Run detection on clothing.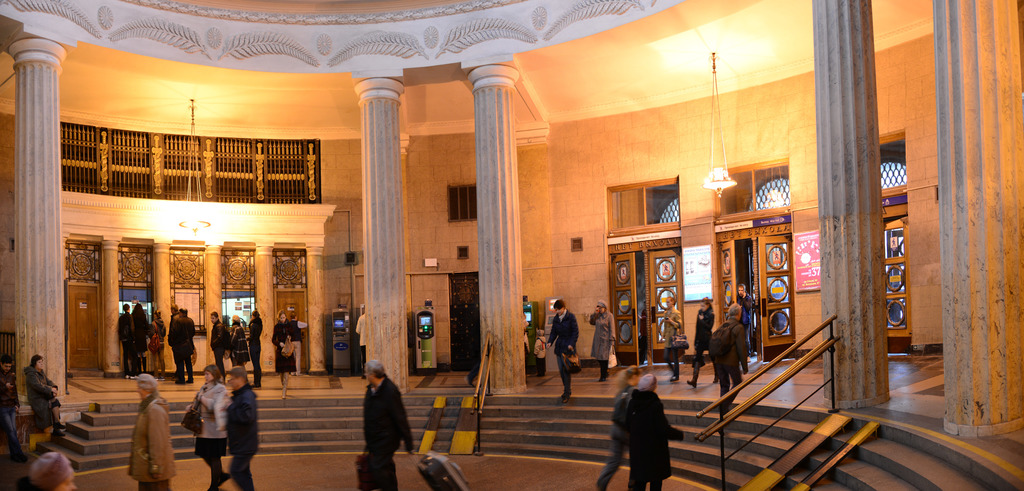
Result: [left=689, top=309, right=714, bottom=382].
